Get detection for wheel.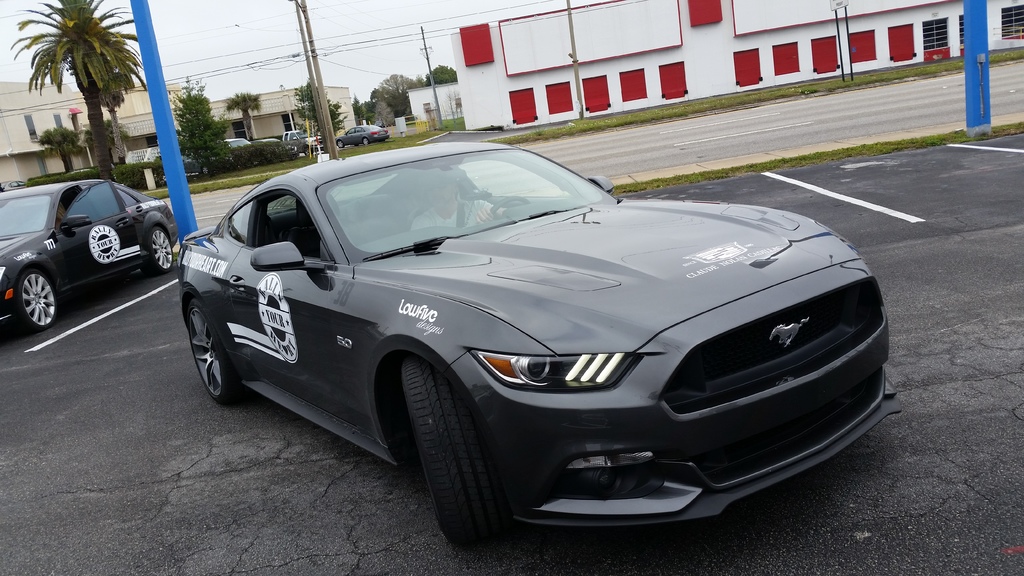
Detection: locate(488, 193, 534, 214).
